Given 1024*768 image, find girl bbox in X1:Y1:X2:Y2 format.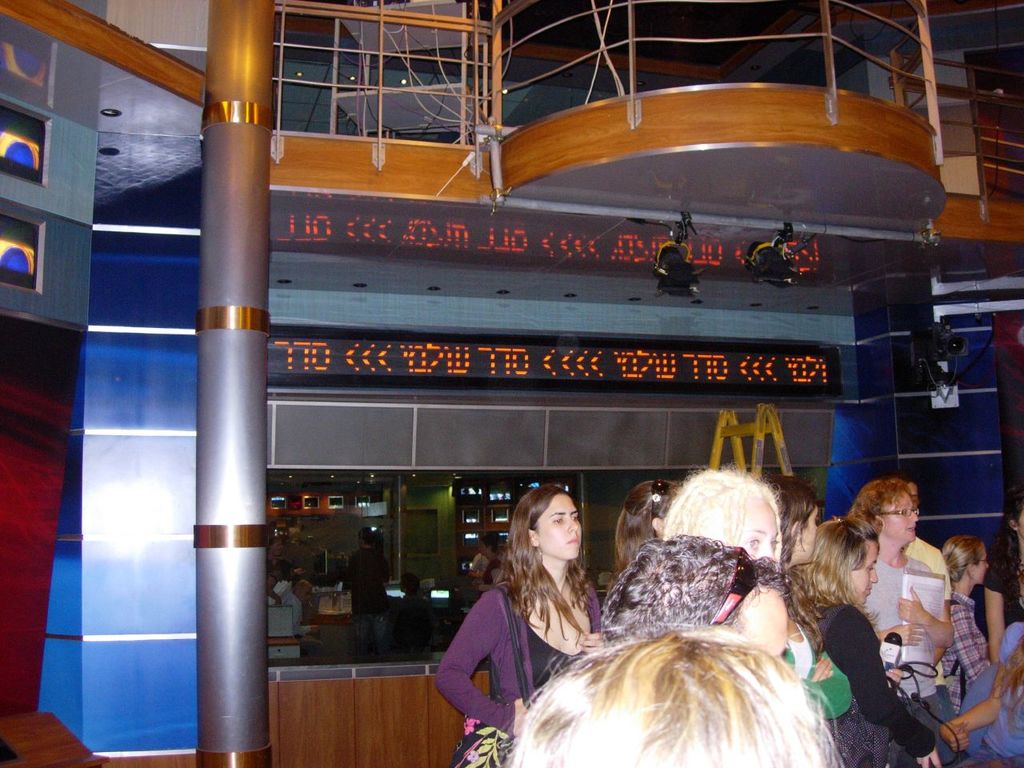
928:526:998:712.
